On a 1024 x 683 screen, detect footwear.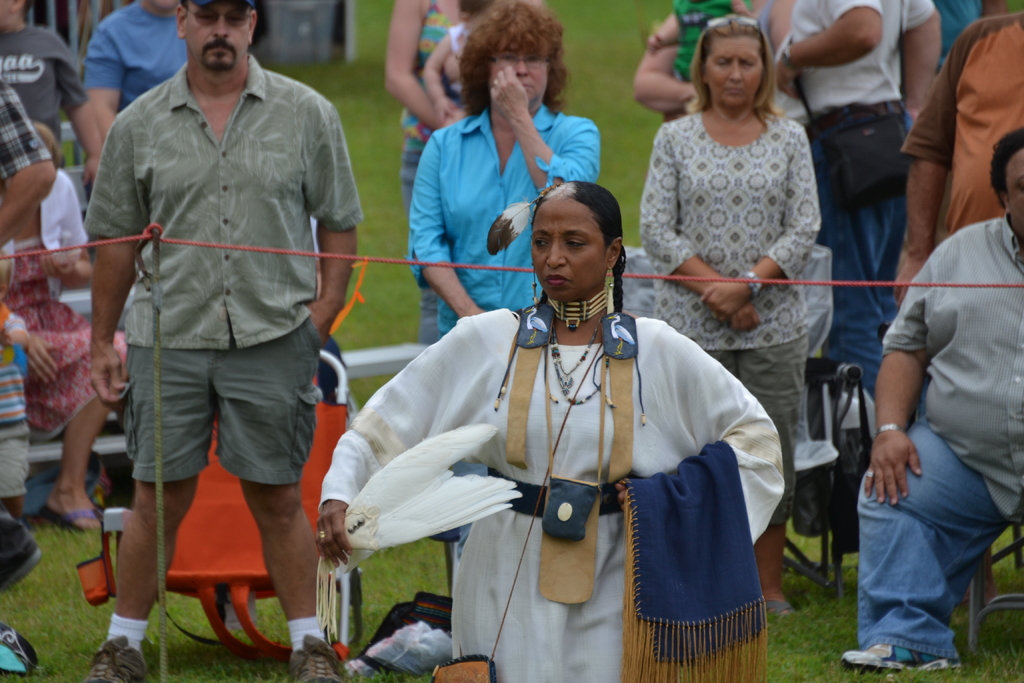
(843,642,964,675).
